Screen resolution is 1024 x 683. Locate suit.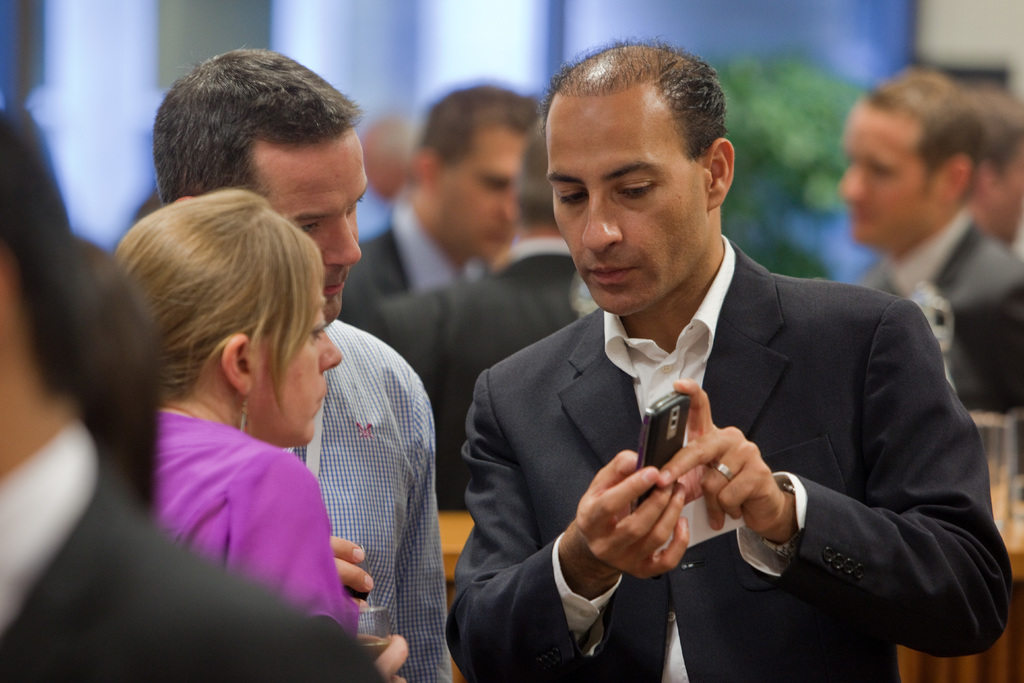
[x1=0, y1=419, x2=391, y2=682].
